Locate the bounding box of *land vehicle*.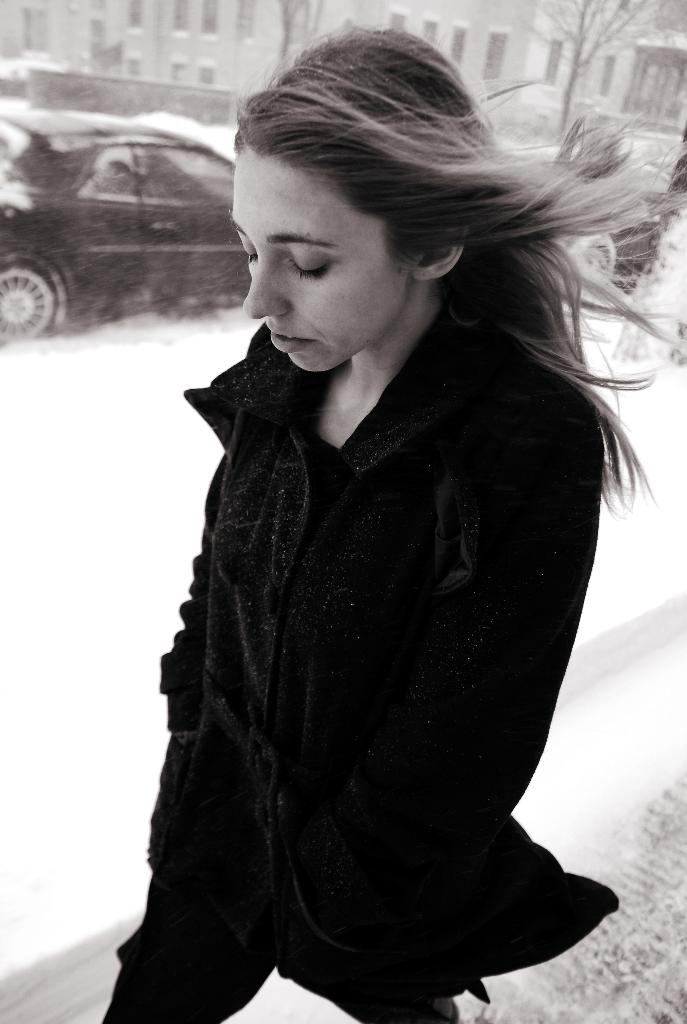
Bounding box: region(0, 113, 252, 342).
